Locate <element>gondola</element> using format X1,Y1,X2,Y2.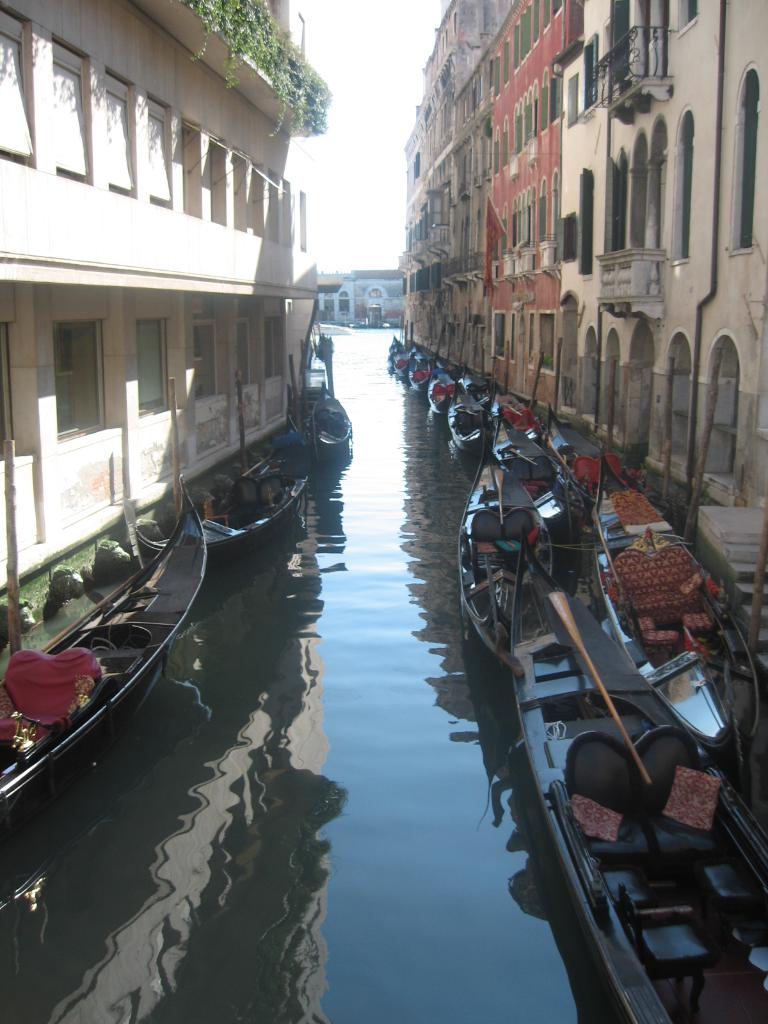
567,429,757,767.
